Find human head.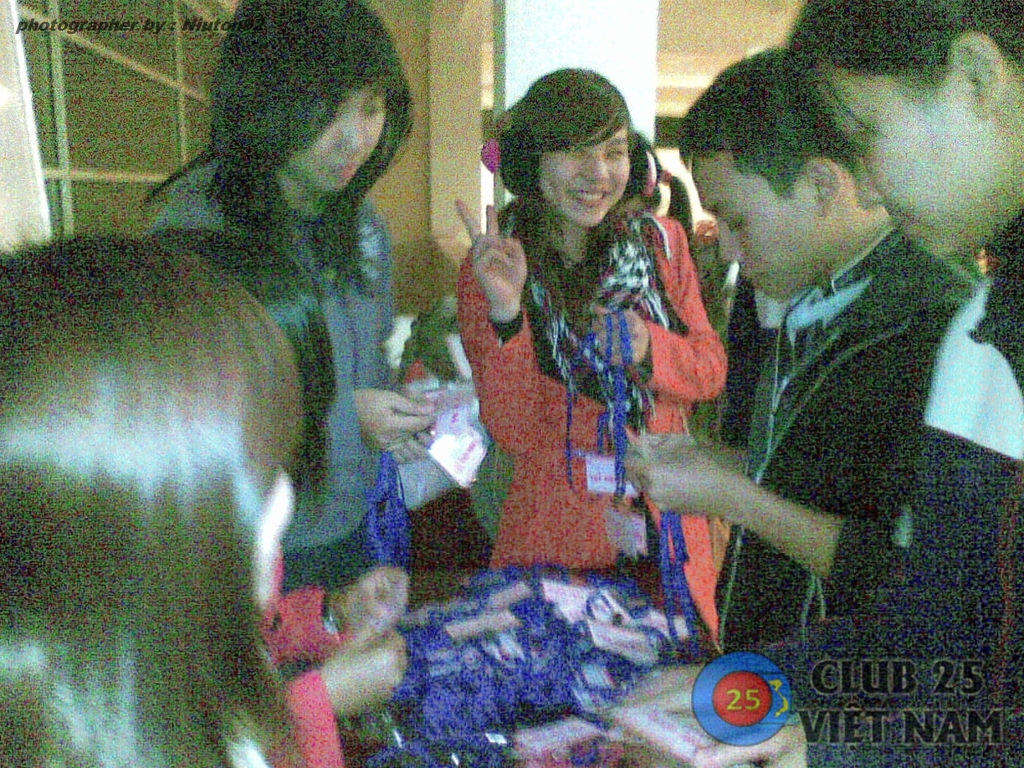
[left=0, top=230, right=298, bottom=623].
